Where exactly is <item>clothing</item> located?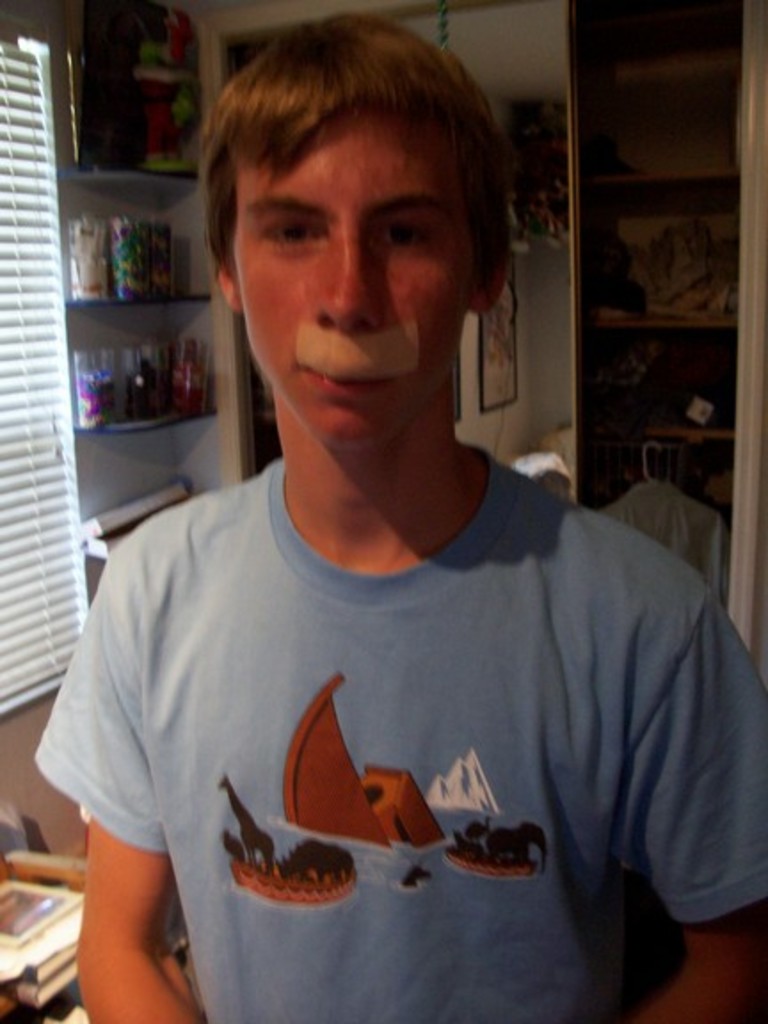
Its bounding box is l=34, t=443, r=766, b=1022.
